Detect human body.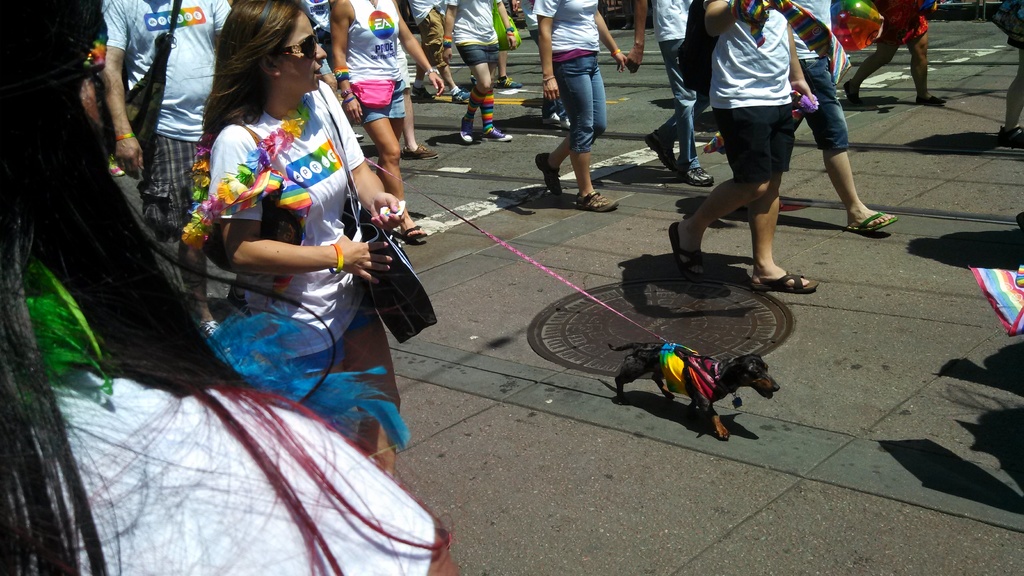
Detected at (440,0,521,151).
